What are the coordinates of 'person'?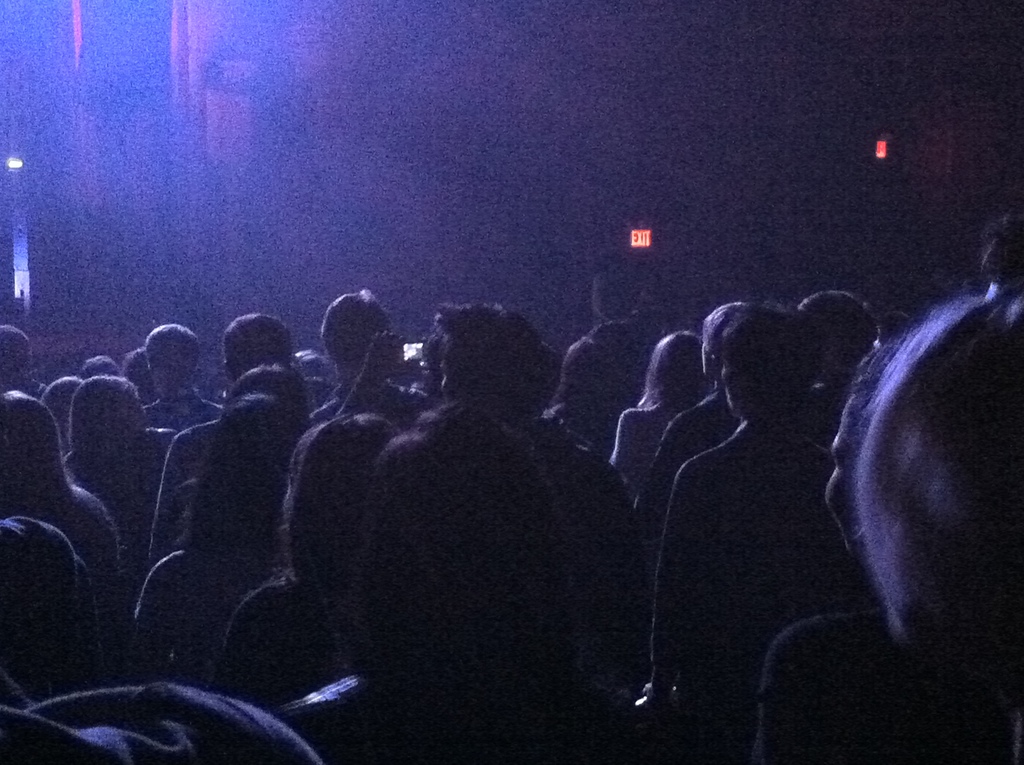
x1=0 y1=389 x2=127 y2=688.
